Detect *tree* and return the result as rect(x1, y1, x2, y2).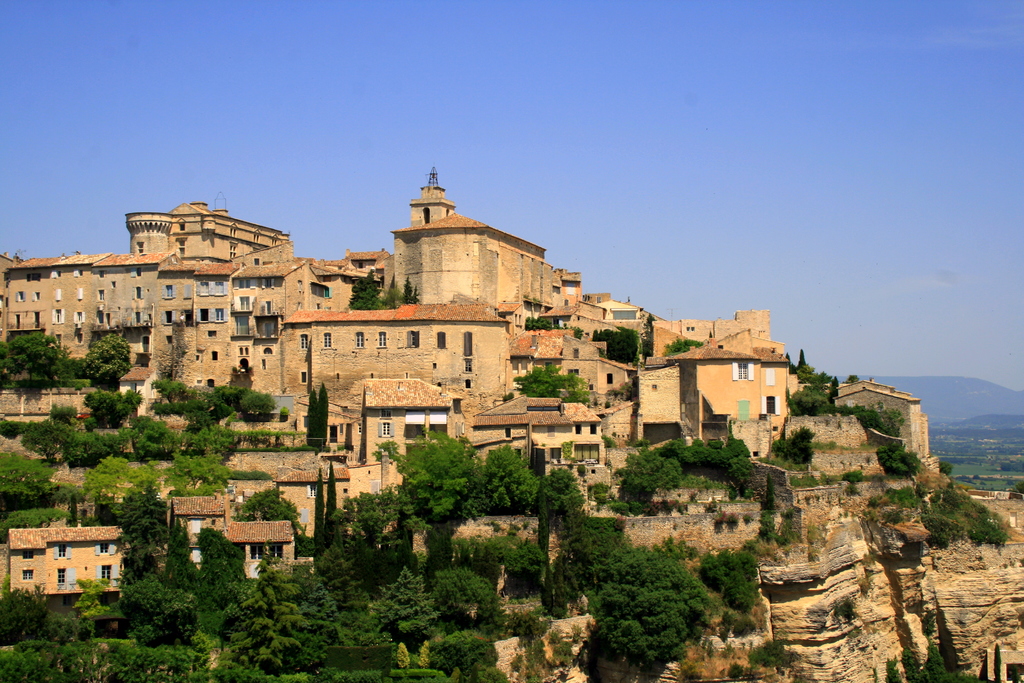
rect(995, 642, 1002, 682).
